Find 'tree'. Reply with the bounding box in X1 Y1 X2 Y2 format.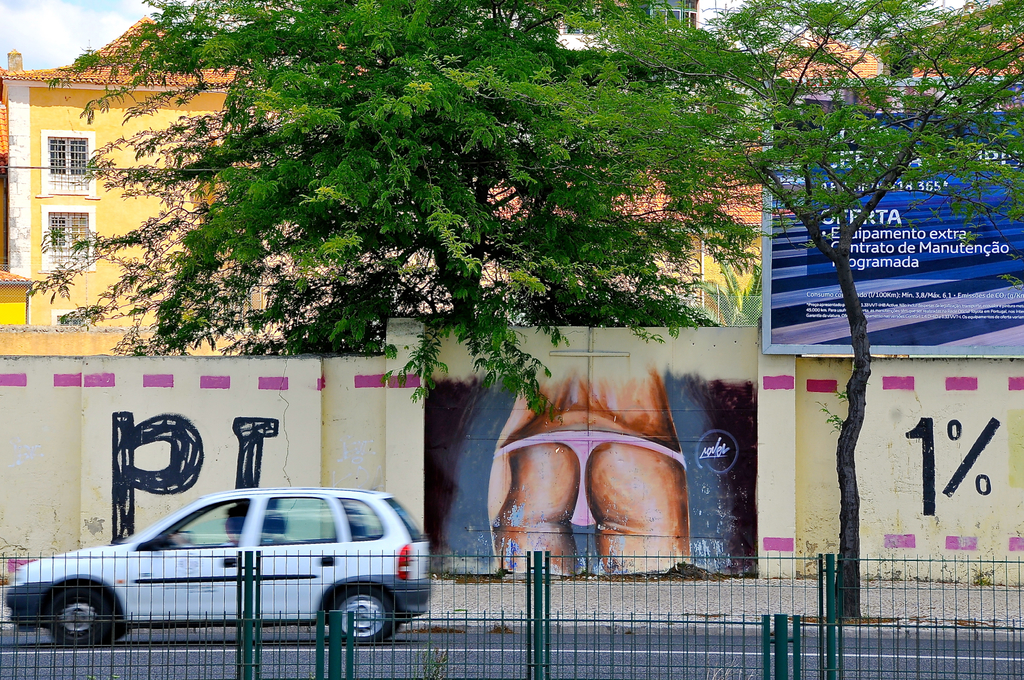
516 0 1023 627.
